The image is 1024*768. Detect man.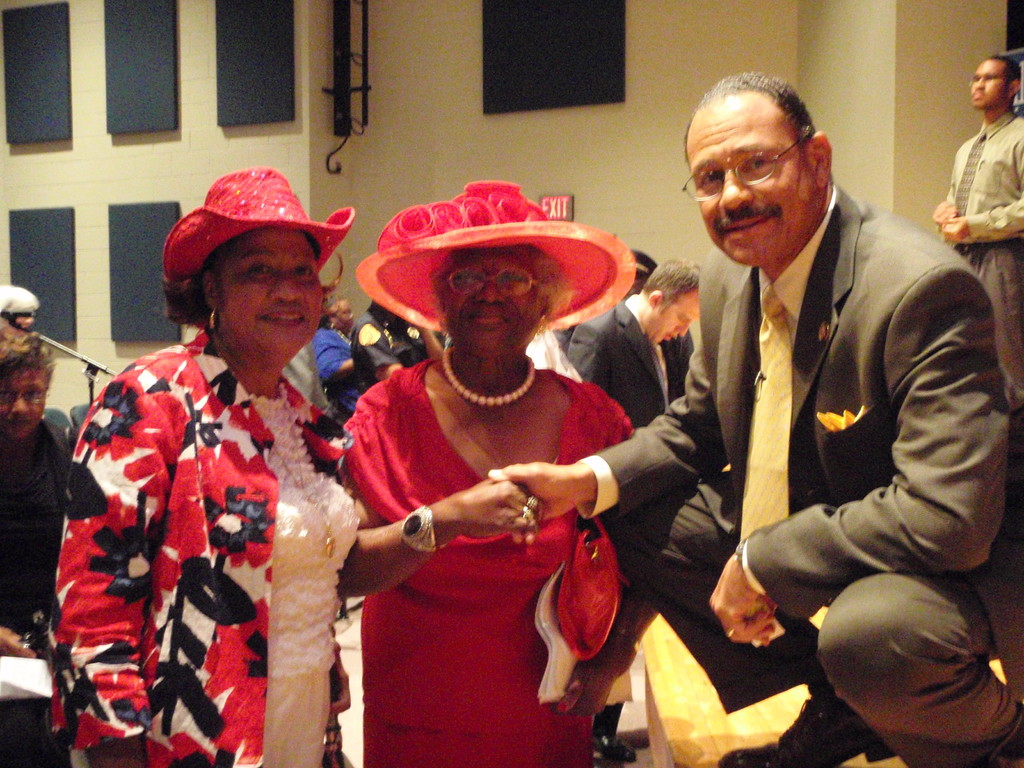
Detection: [x1=636, y1=71, x2=1017, y2=766].
